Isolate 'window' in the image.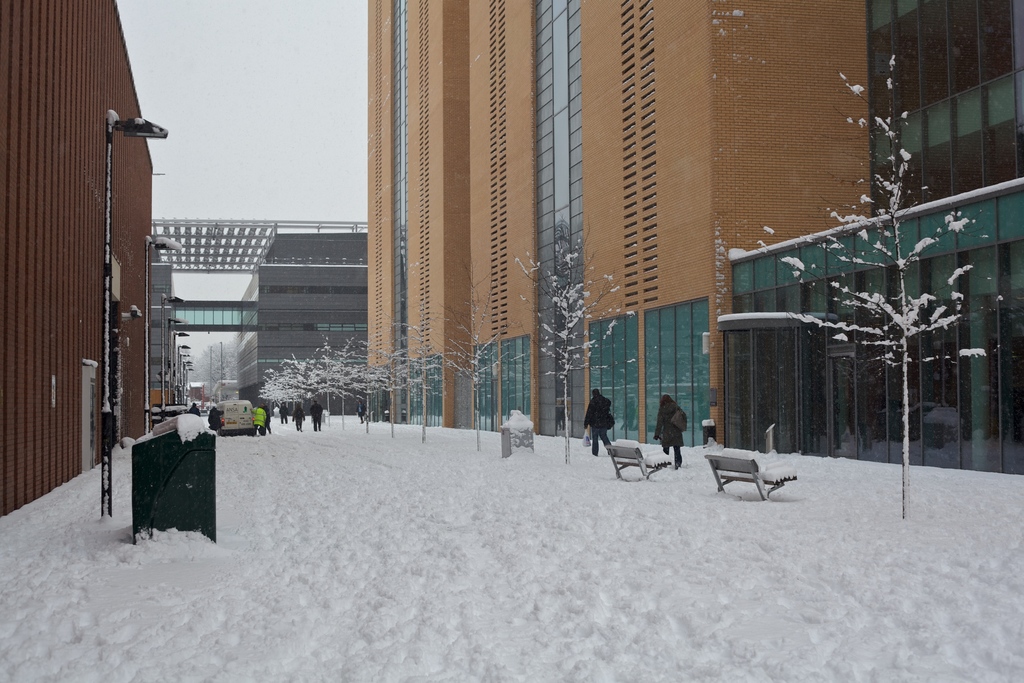
Isolated region: select_region(866, 67, 1023, 222).
